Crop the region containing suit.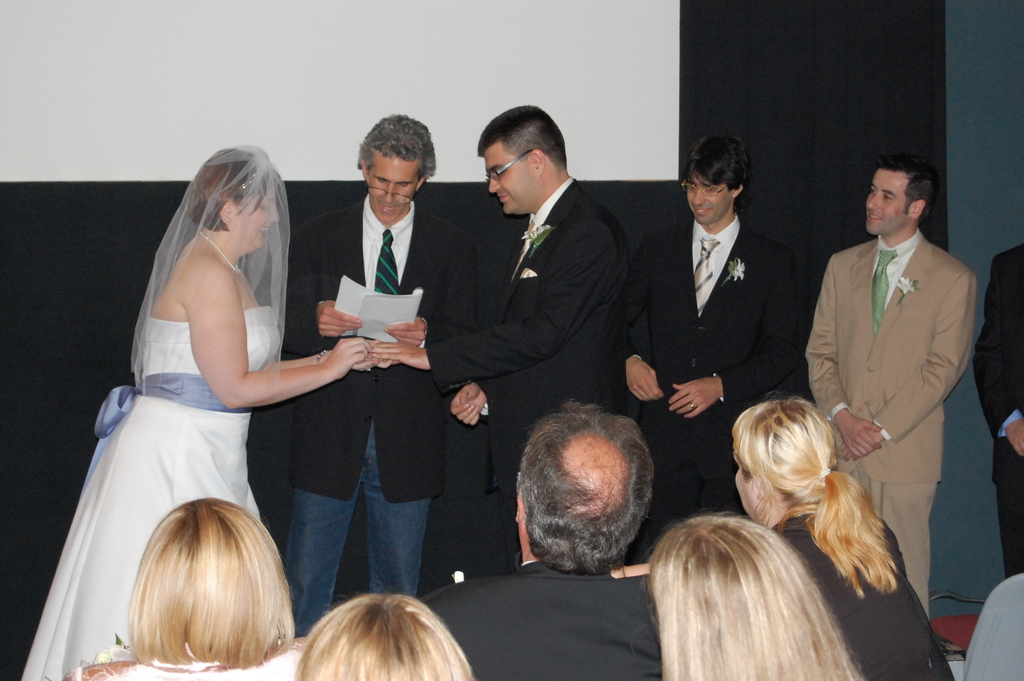
Crop region: l=280, t=196, r=485, b=500.
